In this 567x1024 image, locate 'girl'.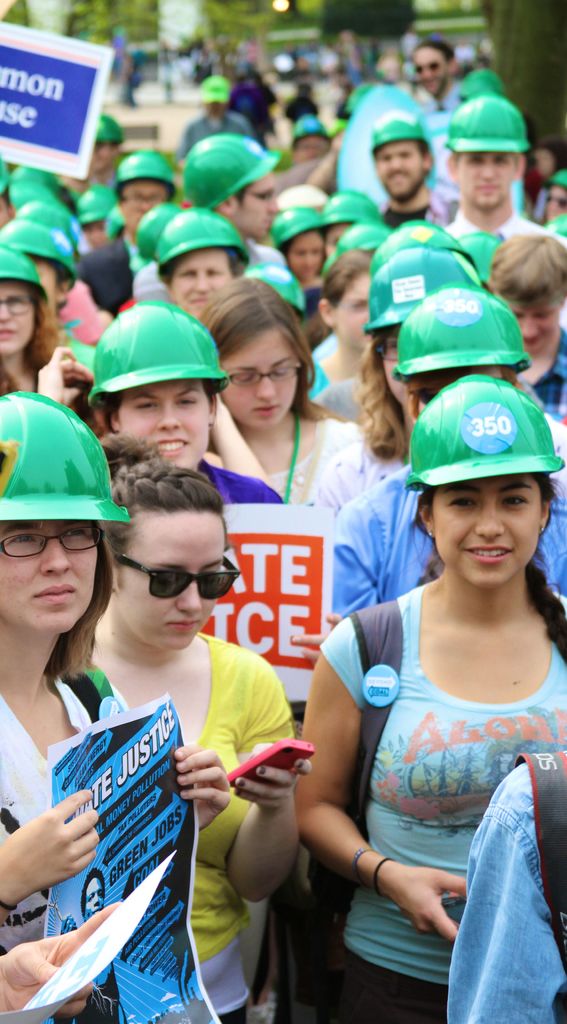
Bounding box: [x1=198, y1=276, x2=404, y2=535].
